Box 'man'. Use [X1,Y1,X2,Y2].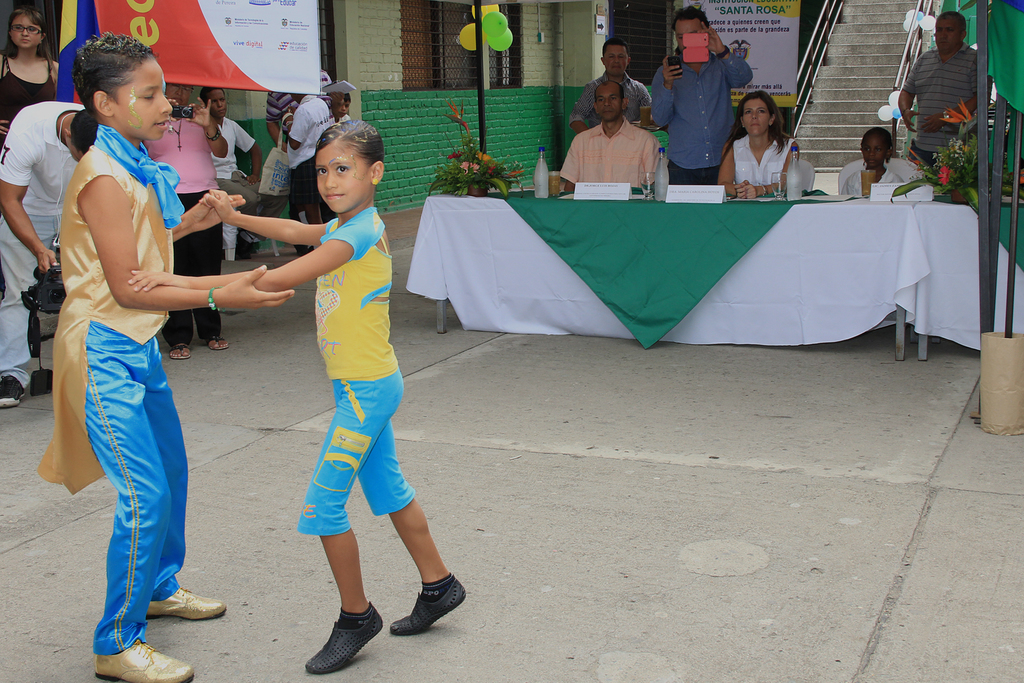
[196,85,289,260].
